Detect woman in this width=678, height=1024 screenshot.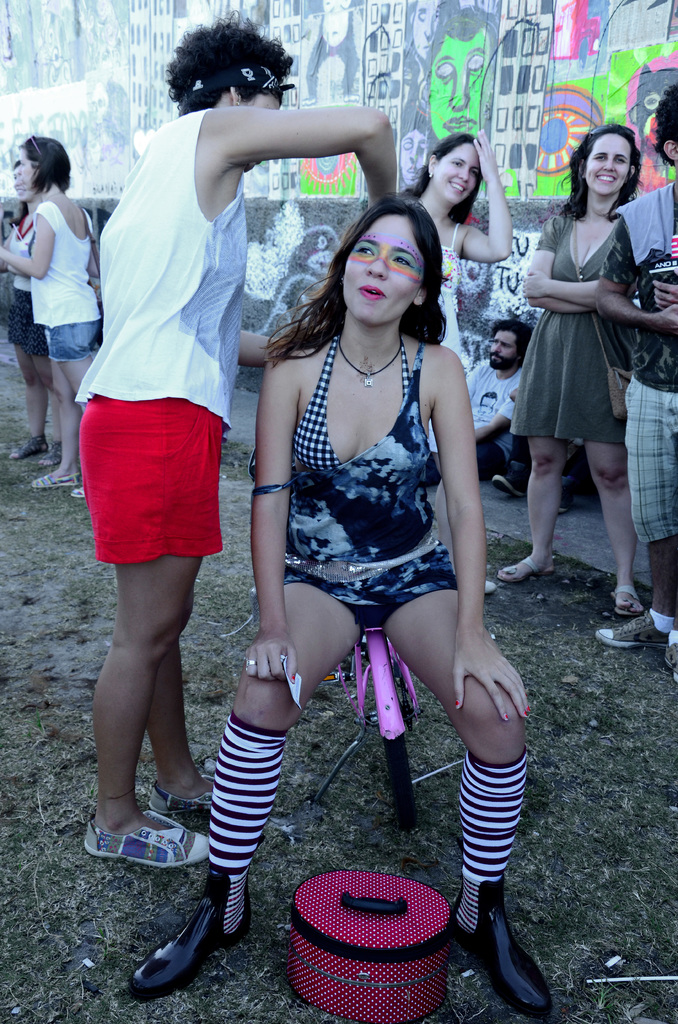
Detection: x1=392, y1=127, x2=514, y2=591.
